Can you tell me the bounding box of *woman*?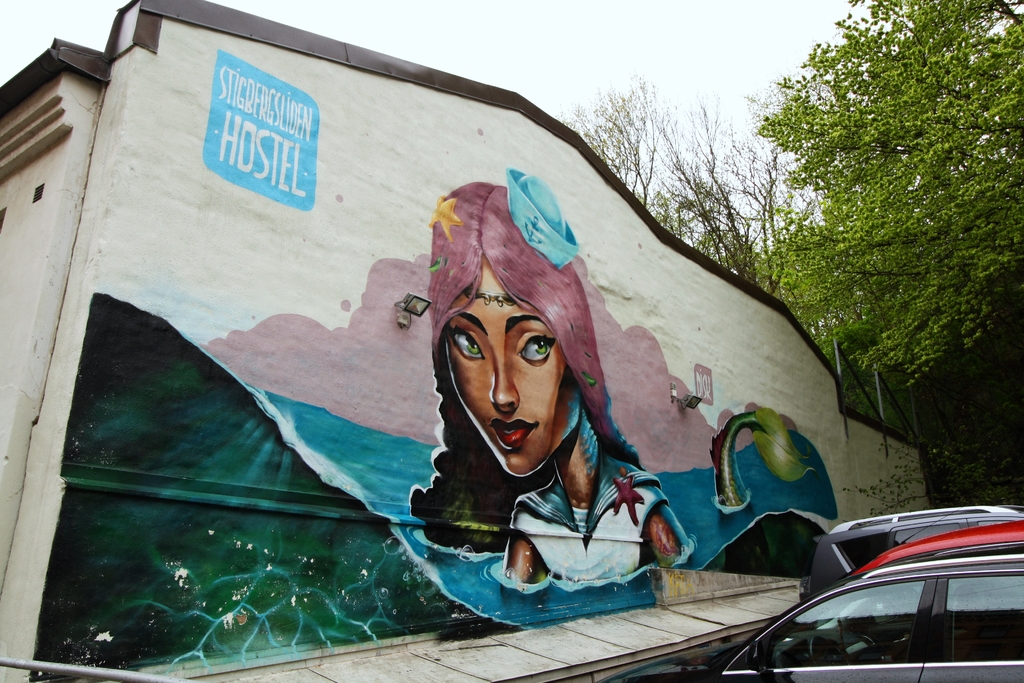
<box>399,199,671,589</box>.
